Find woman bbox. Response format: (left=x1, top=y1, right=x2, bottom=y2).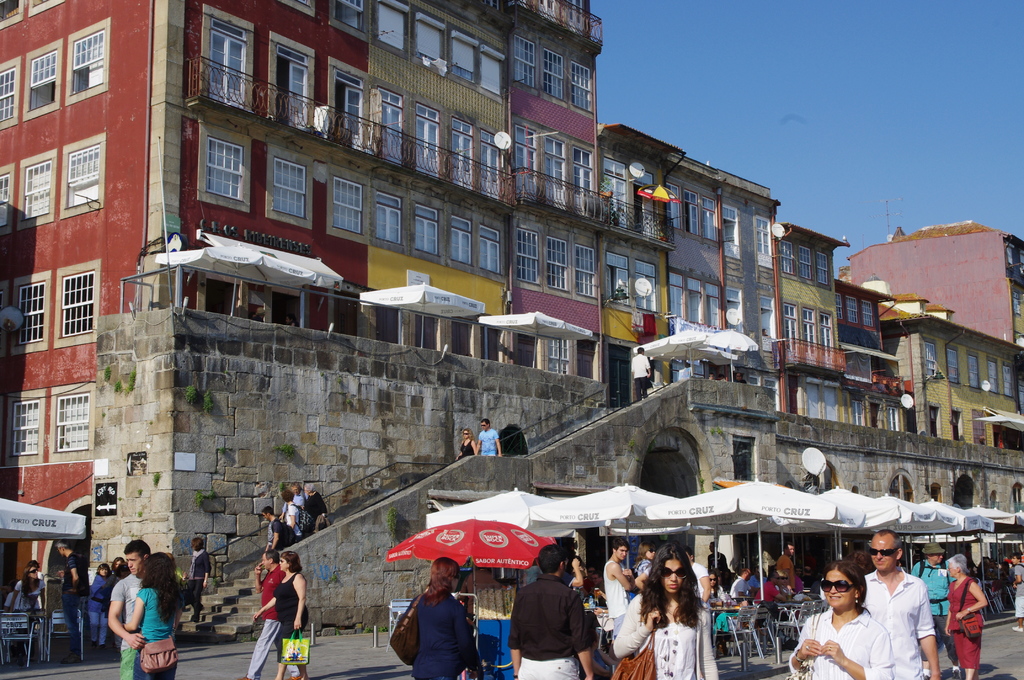
(left=189, top=537, right=214, bottom=620).
